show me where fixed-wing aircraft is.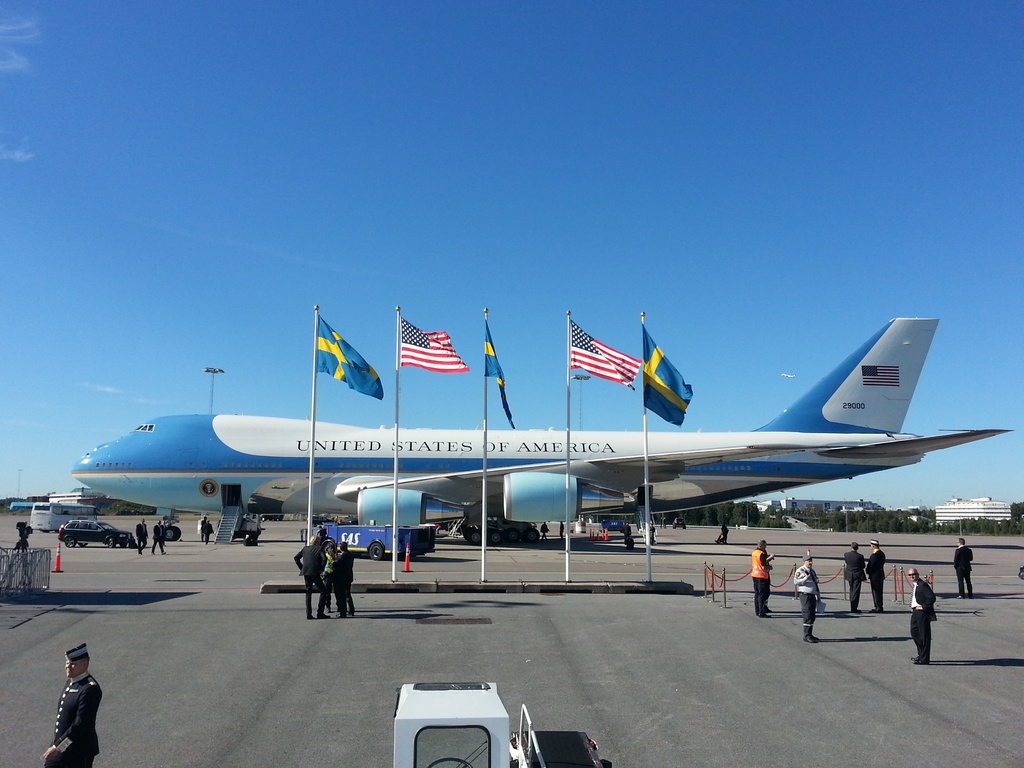
fixed-wing aircraft is at bbox=[55, 315, 1017, 543].
